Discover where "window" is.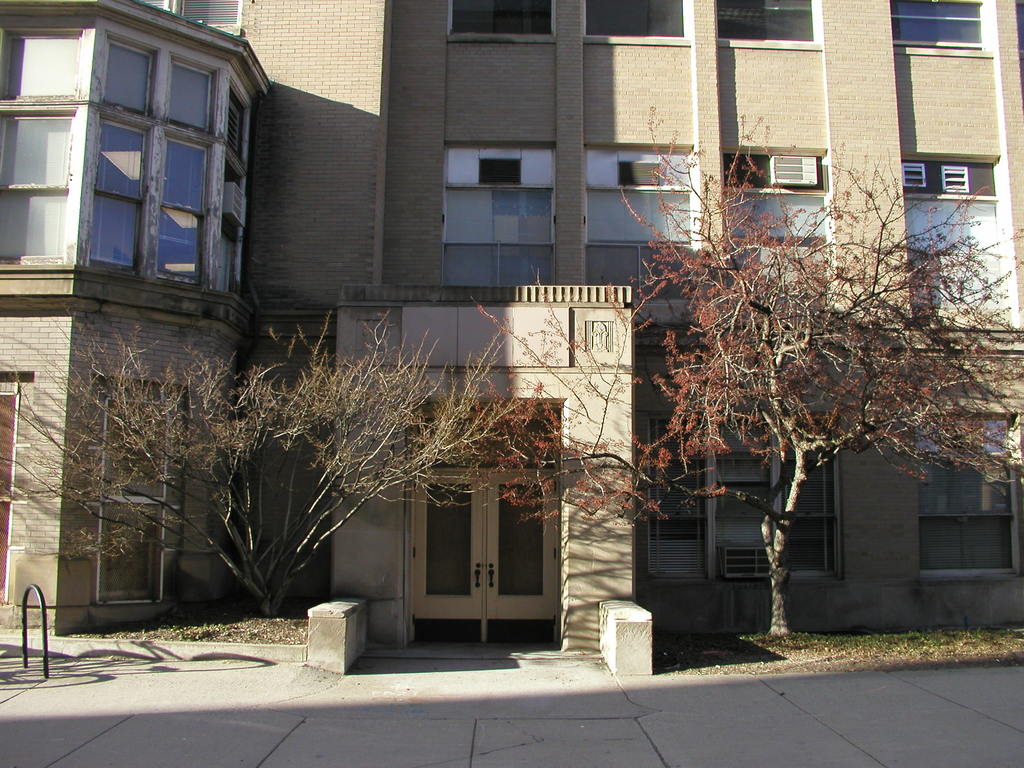
Discovered at 915 410 1023 582.
